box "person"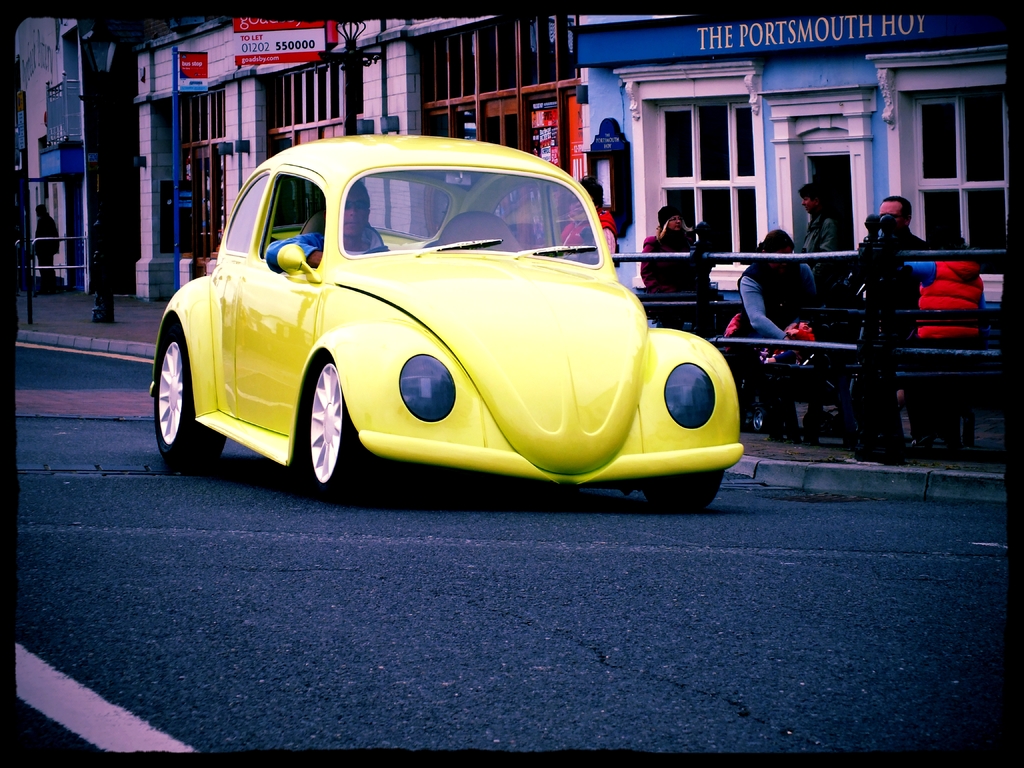
region(29, 193, 61, 303)
